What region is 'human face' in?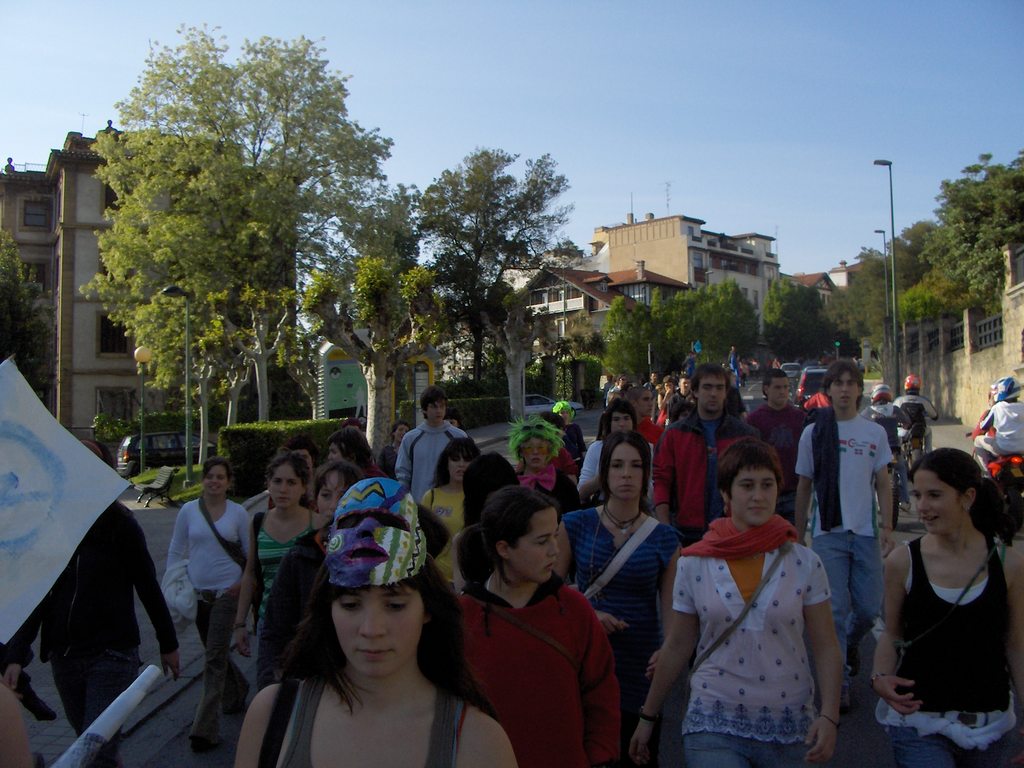
(620,375,625,387).
